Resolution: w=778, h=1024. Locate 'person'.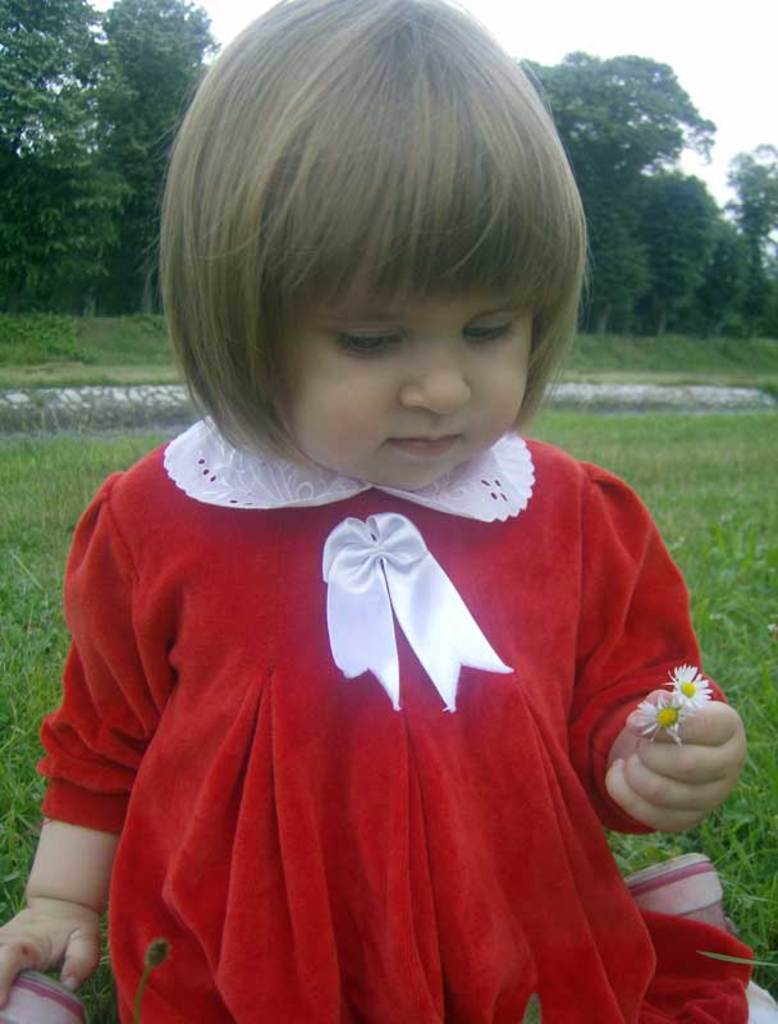
{"x1": 0, "y1": 0, "x2": 749, "y2": 1023}.
